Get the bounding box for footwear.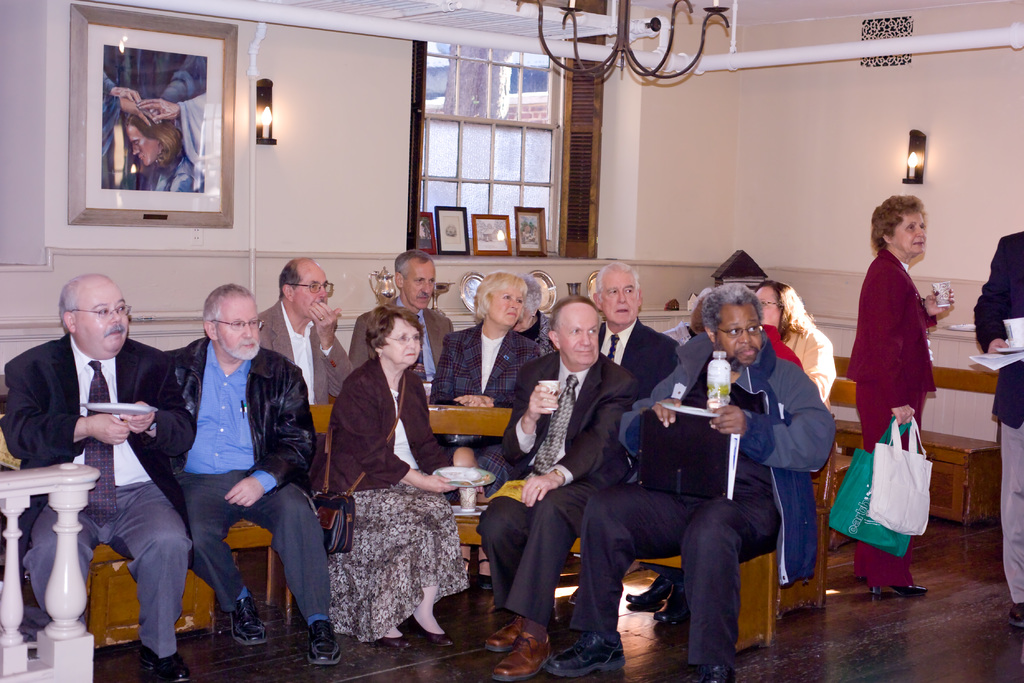
{"x1": 474, "y1": 559, "x2": 495, "y2": 594}.
